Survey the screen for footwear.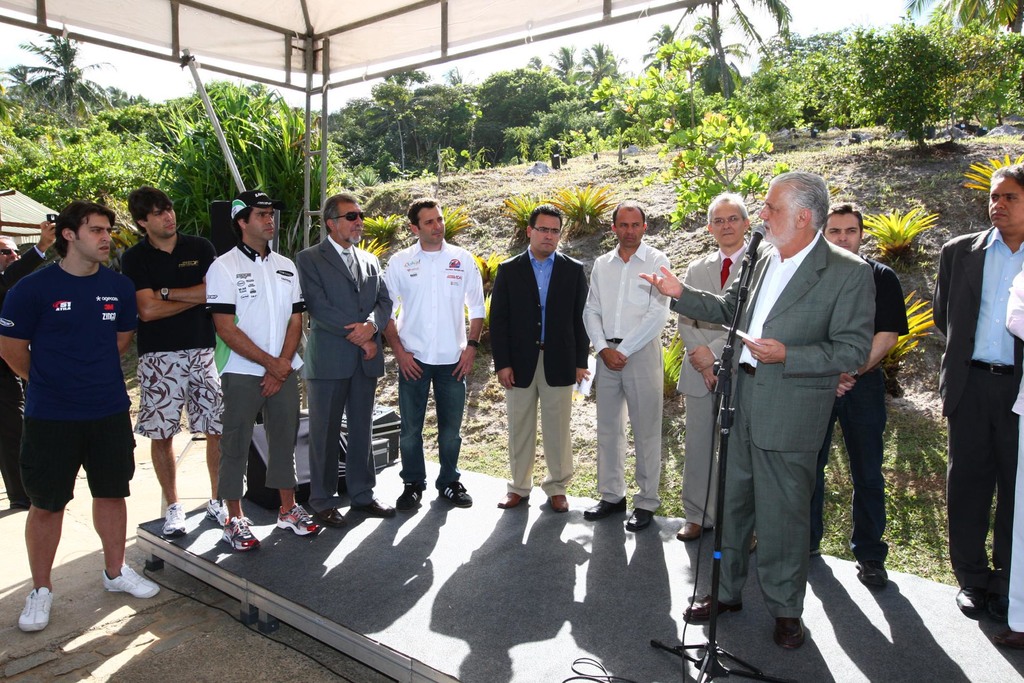
Survey found: {"left": 16, "top": 583, "right": 59, "bottom": 634}.
